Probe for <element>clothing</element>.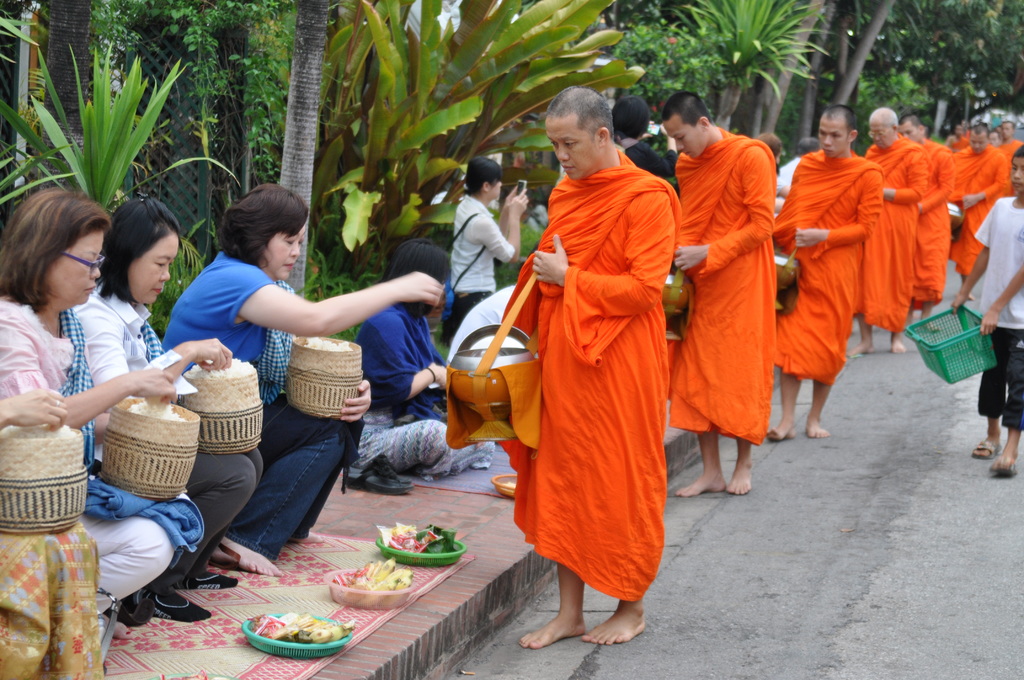
Probe result: [left=686, top=108, right=791, bottom=473].
